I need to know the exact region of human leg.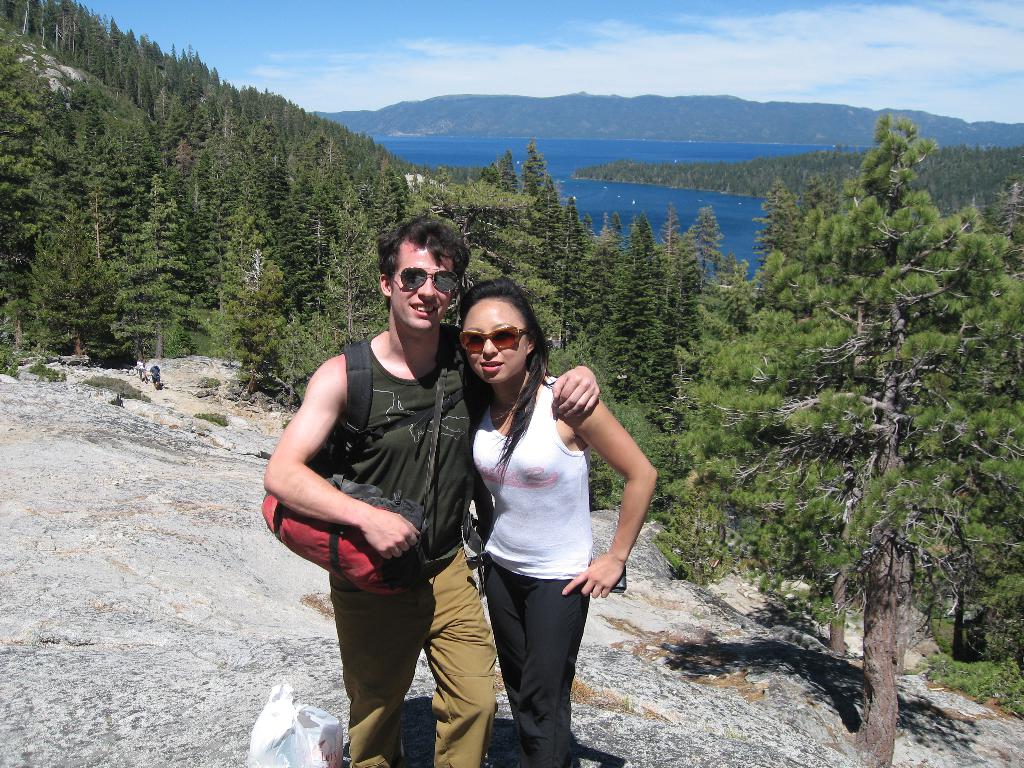
Region: 336 563 424 765.
